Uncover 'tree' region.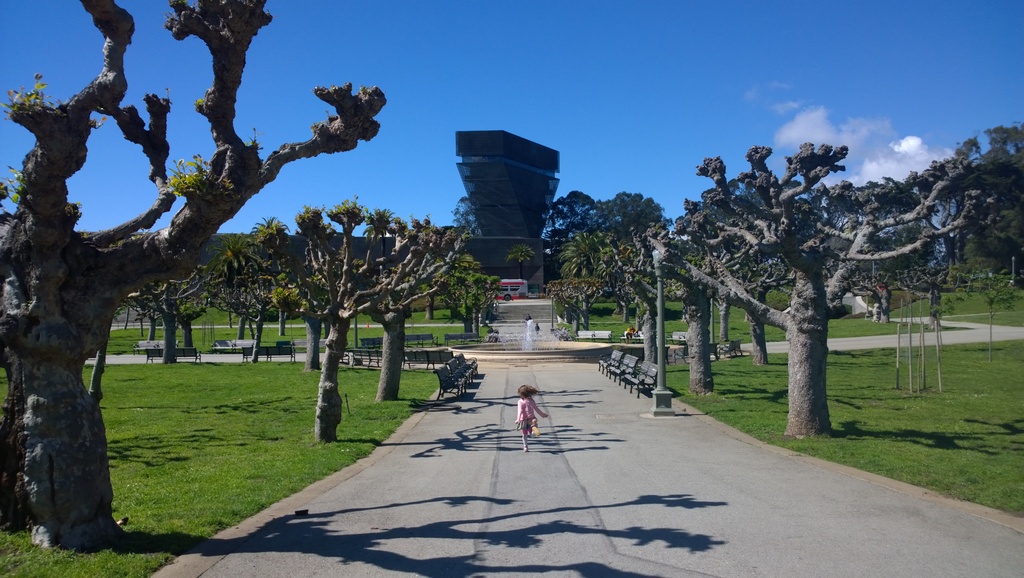
Uncovered: locate(680, 88, 960, 407).
